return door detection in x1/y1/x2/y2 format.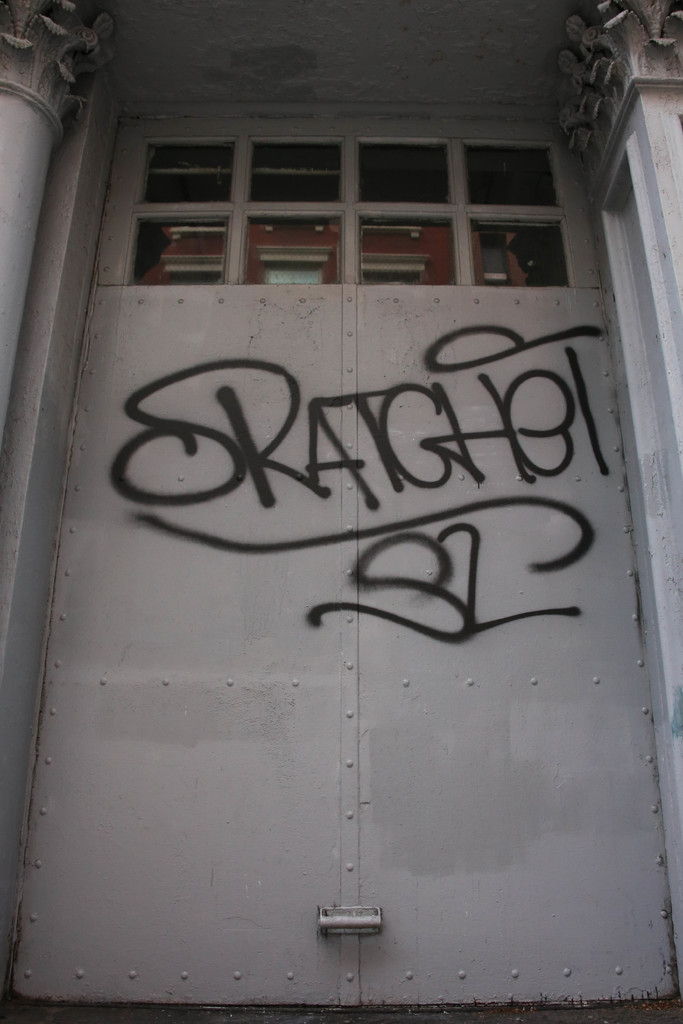
12/283/677/1000.
